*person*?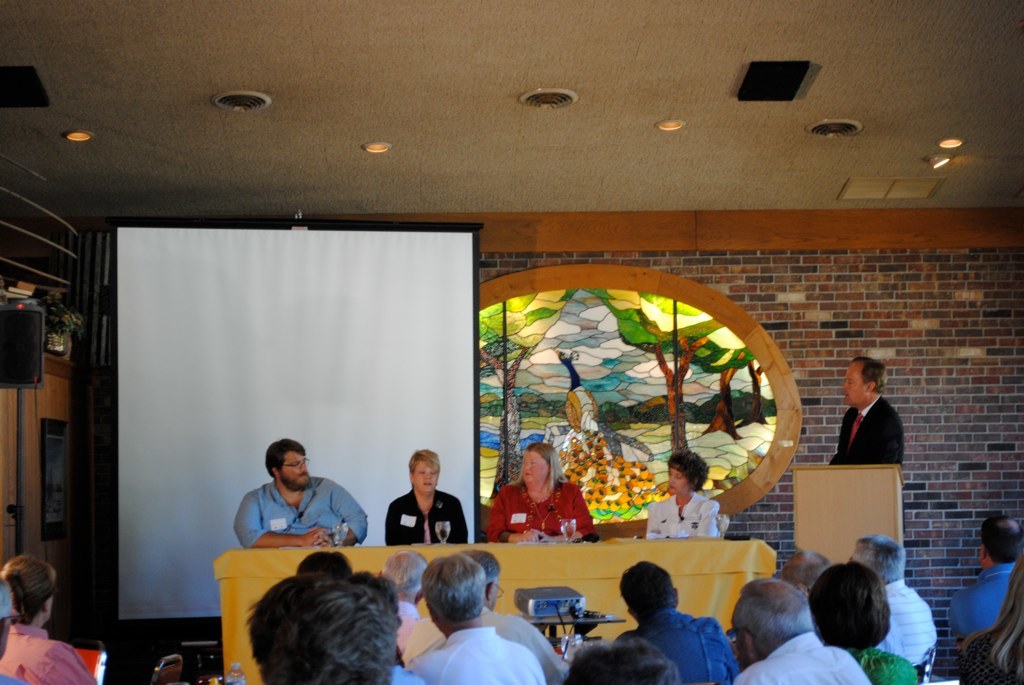
955 539 1023 684
